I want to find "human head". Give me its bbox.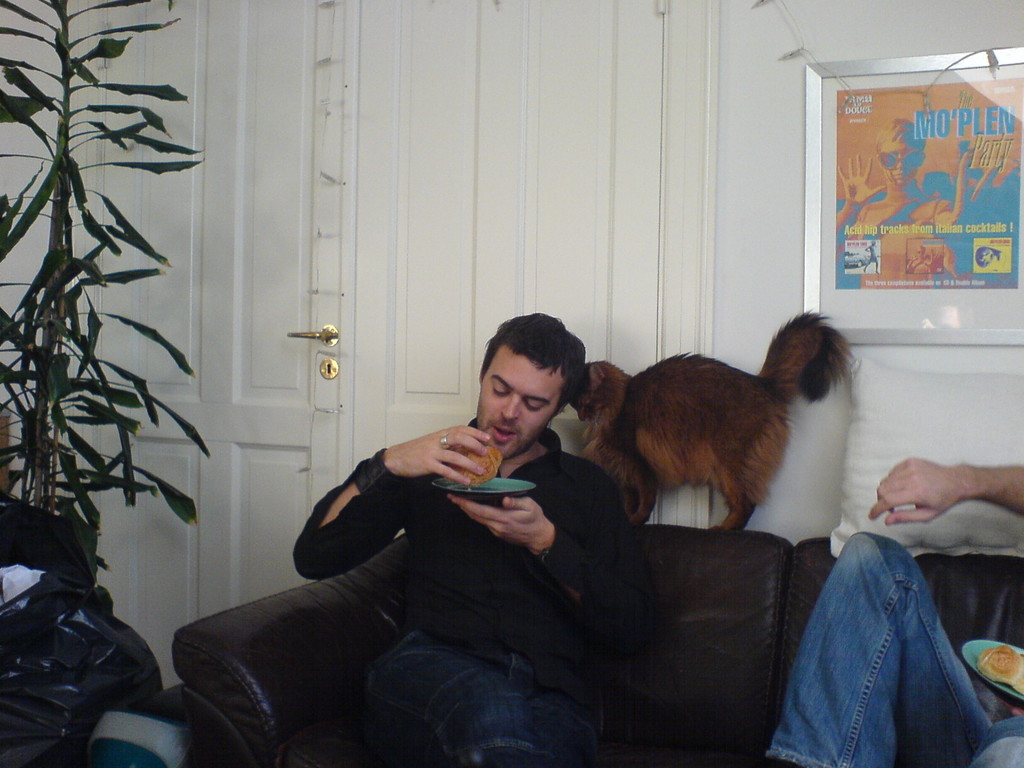
region(456, 316, 598, 461).
